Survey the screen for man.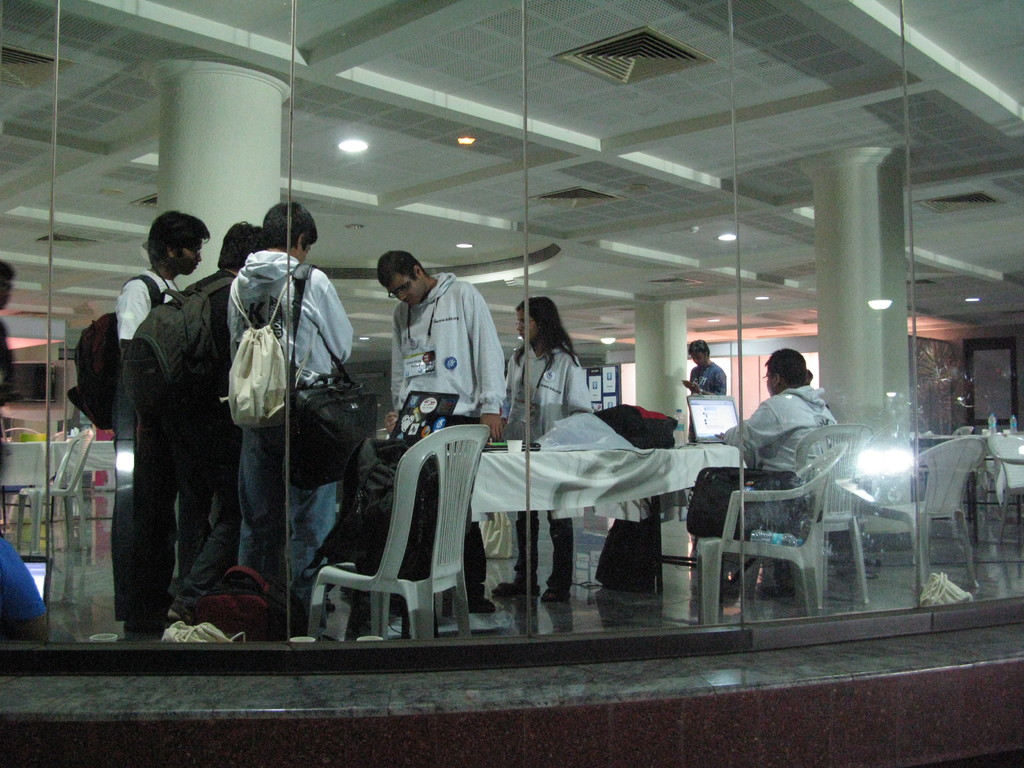
Survey found: <box>679,339,728,394</box>.
